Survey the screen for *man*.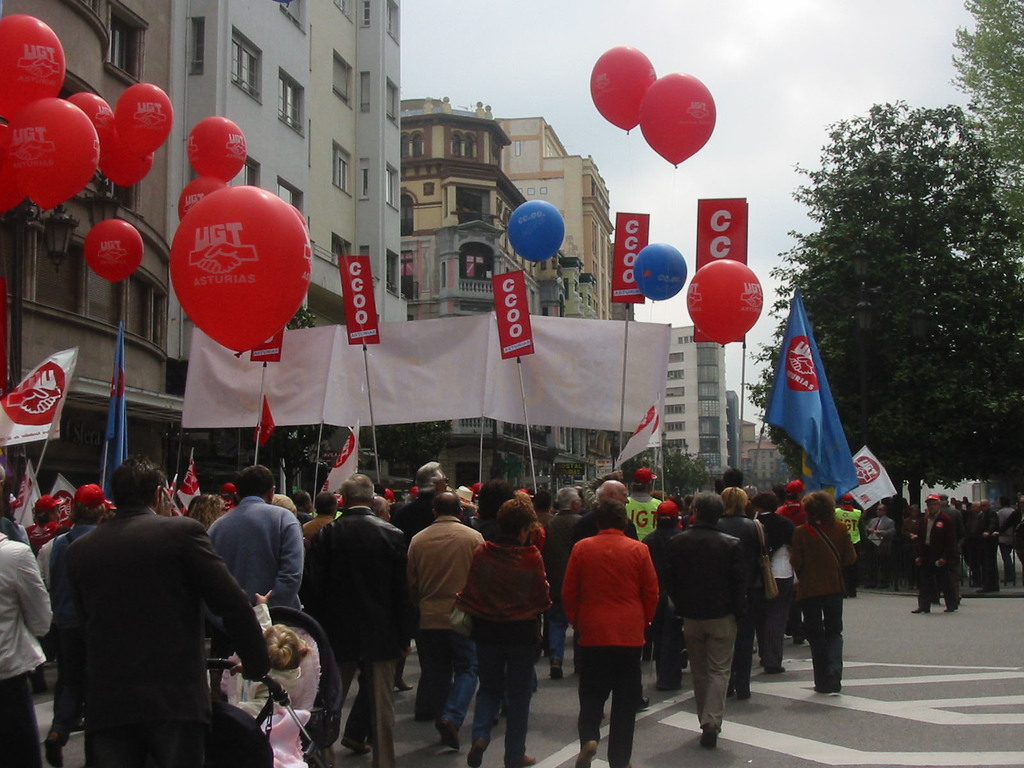
Survey found: {"x1": 525, "y1": 476, "x2": 594, "y2": 679}.
